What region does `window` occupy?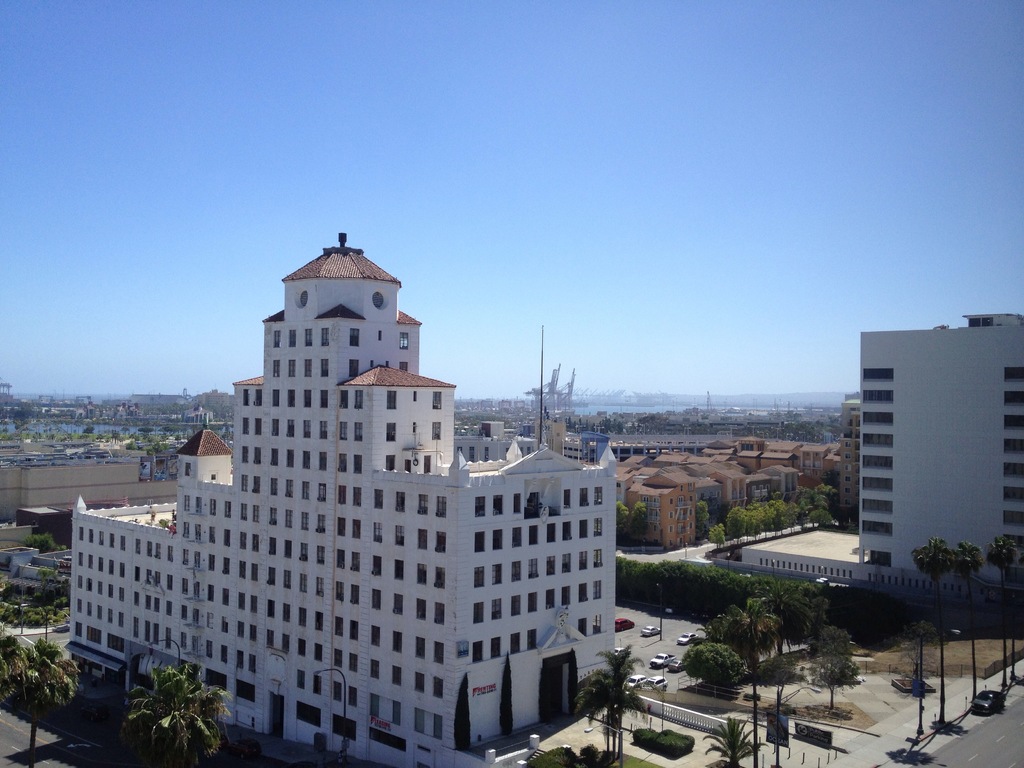
[left=145, top=618, right=150, bottom=643].
